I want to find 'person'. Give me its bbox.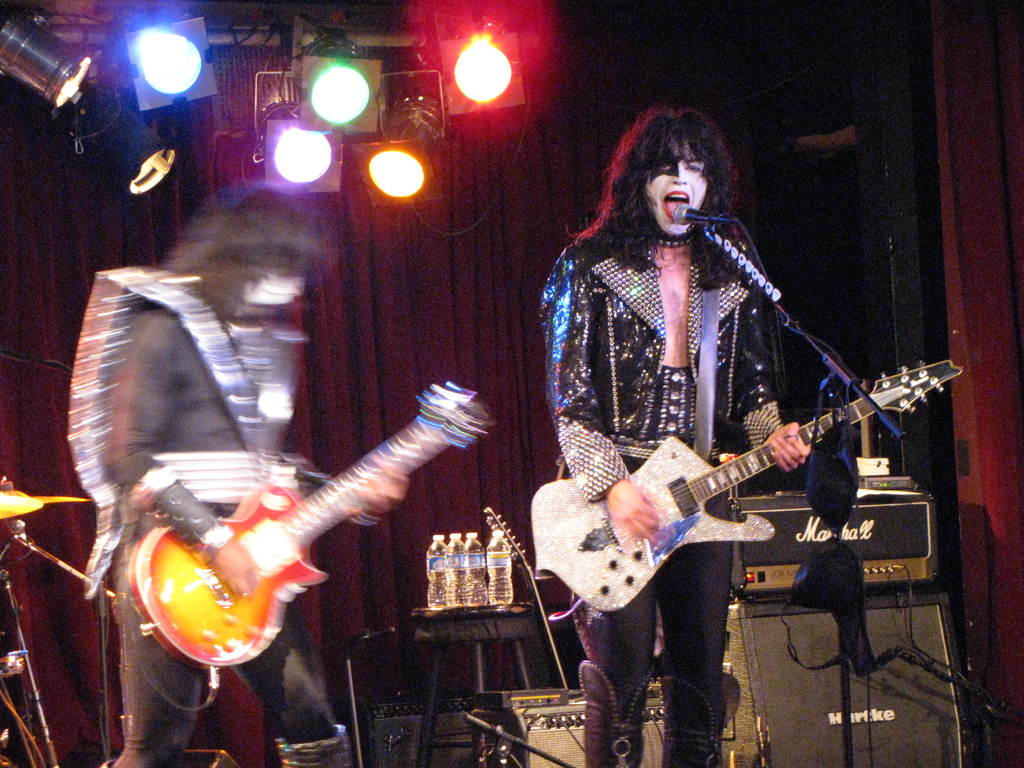
select_region(68, 180, 408, 767).
